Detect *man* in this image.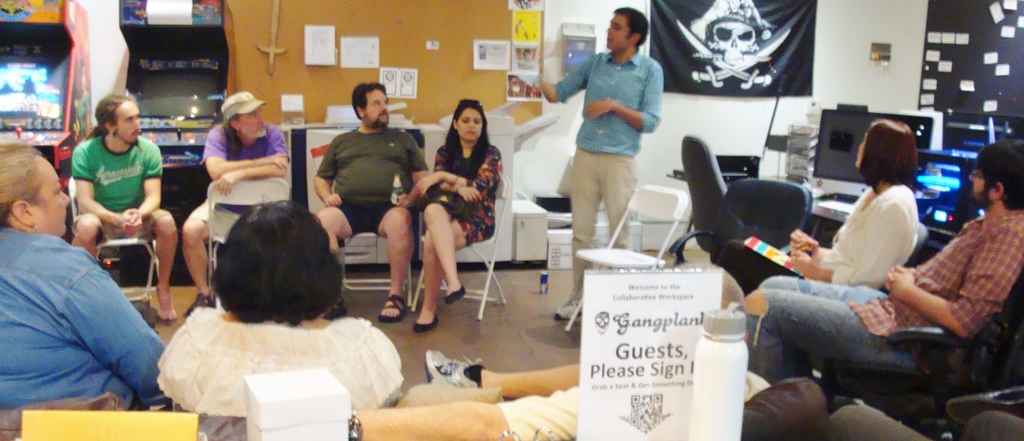
Detection: rect(551, 15, 670, 262).
